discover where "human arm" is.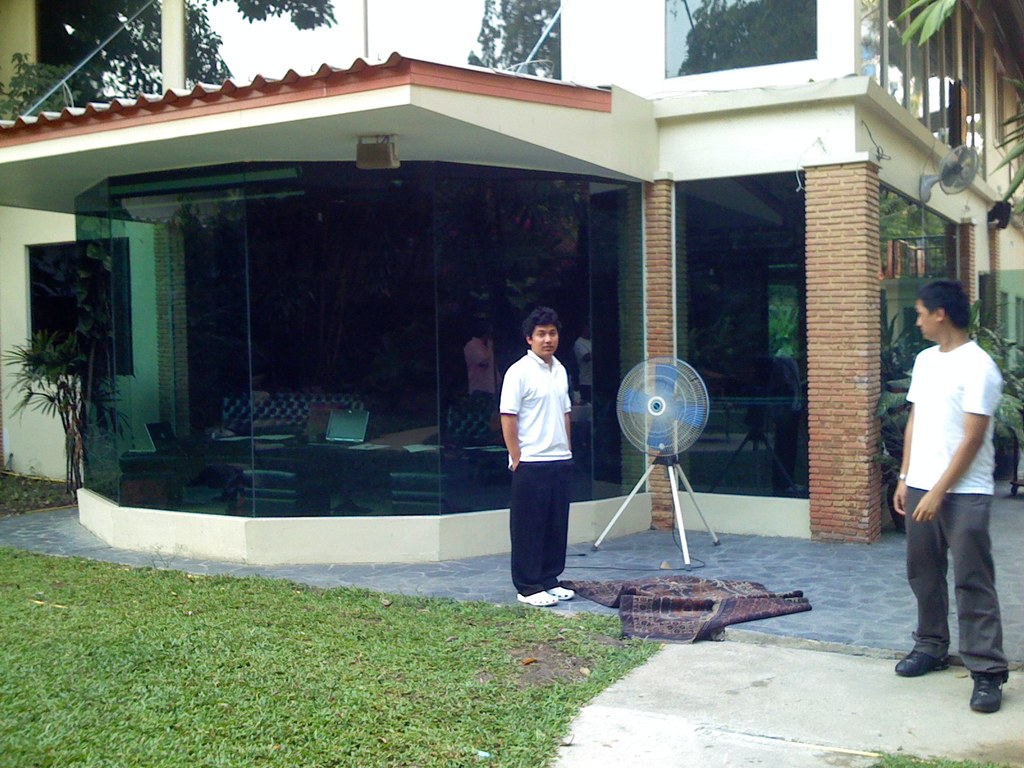
Discovered at [left=916, top=389, right=988, bottom=538].
